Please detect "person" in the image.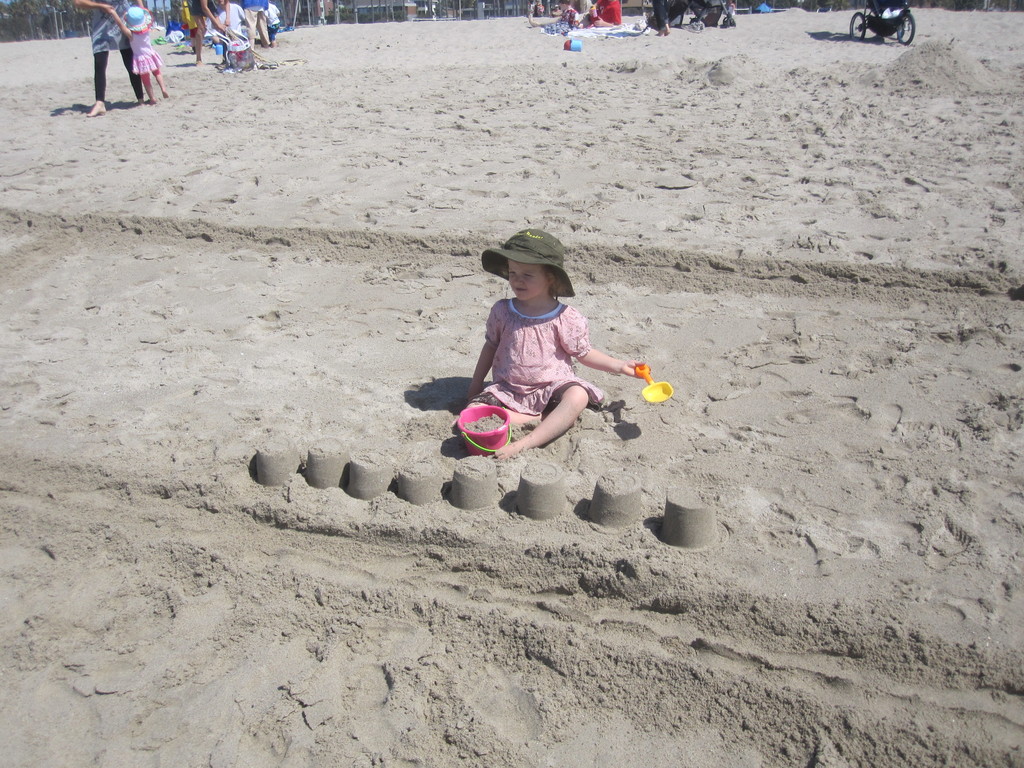
detection(527, 0, 570, 29).
